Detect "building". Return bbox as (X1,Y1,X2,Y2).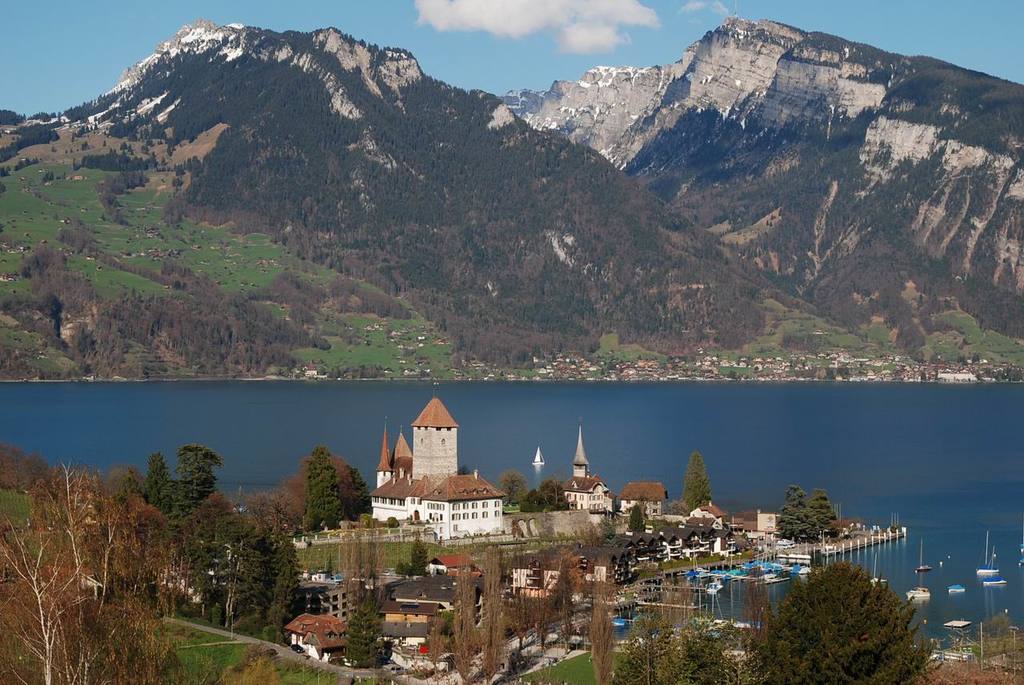
(367,394,506,543).
